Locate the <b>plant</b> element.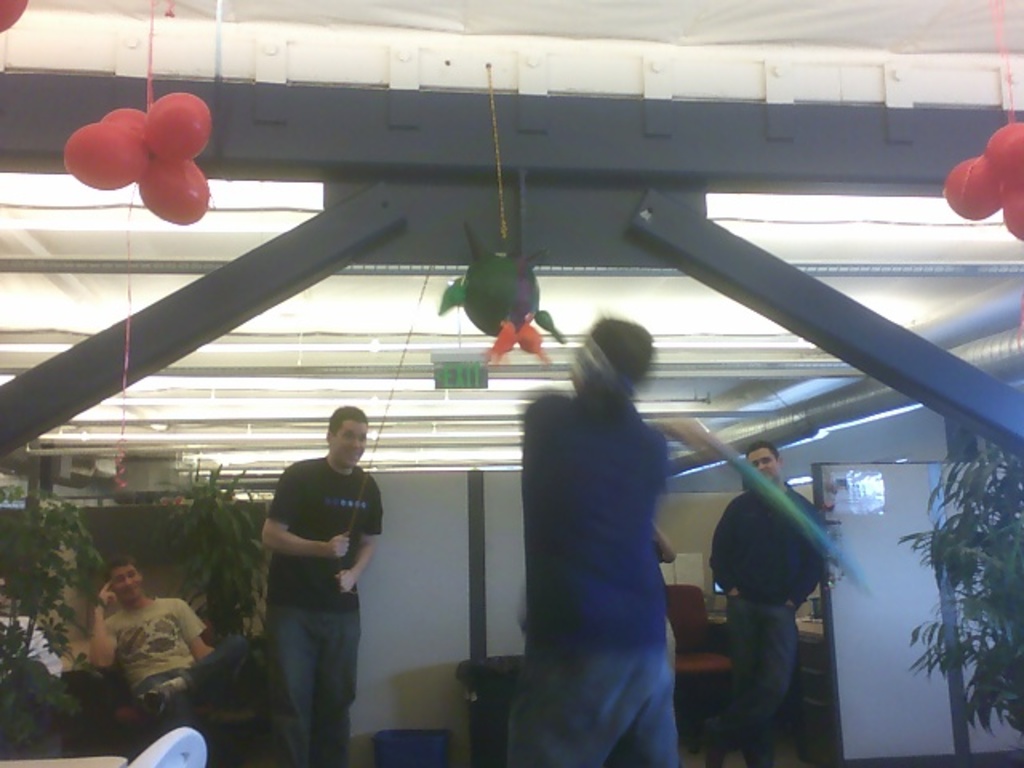
Element bbox: rect(874, 442, 1022, 763).
